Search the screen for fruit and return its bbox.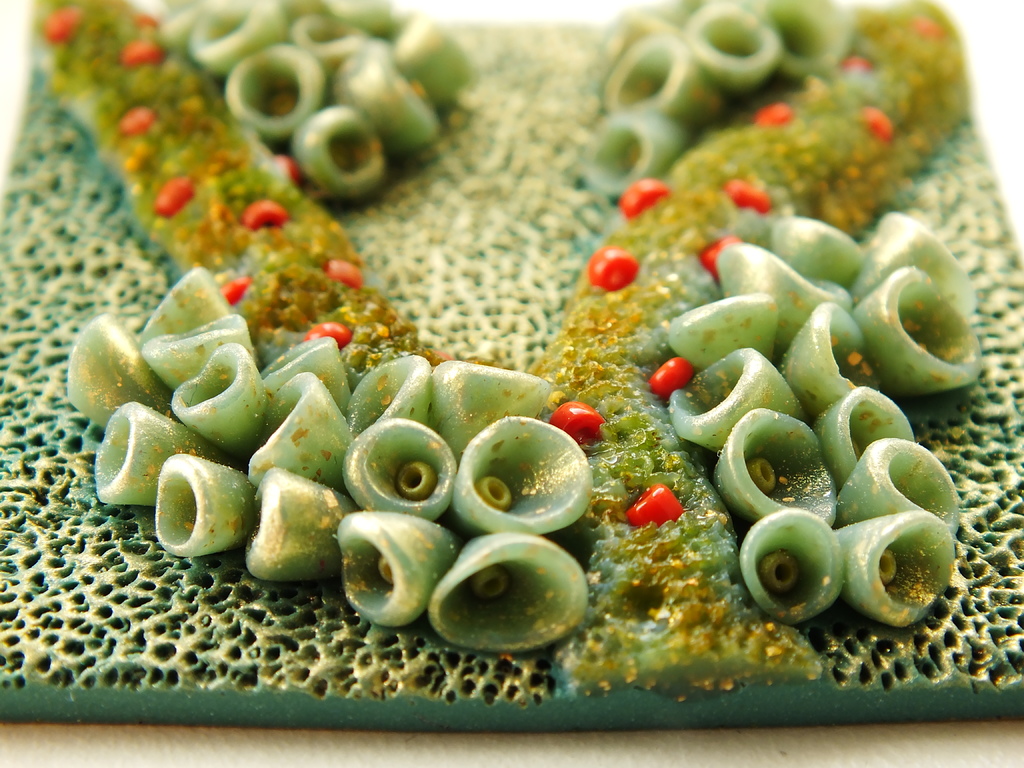
Found: rect(319, 257, 374, 291).
